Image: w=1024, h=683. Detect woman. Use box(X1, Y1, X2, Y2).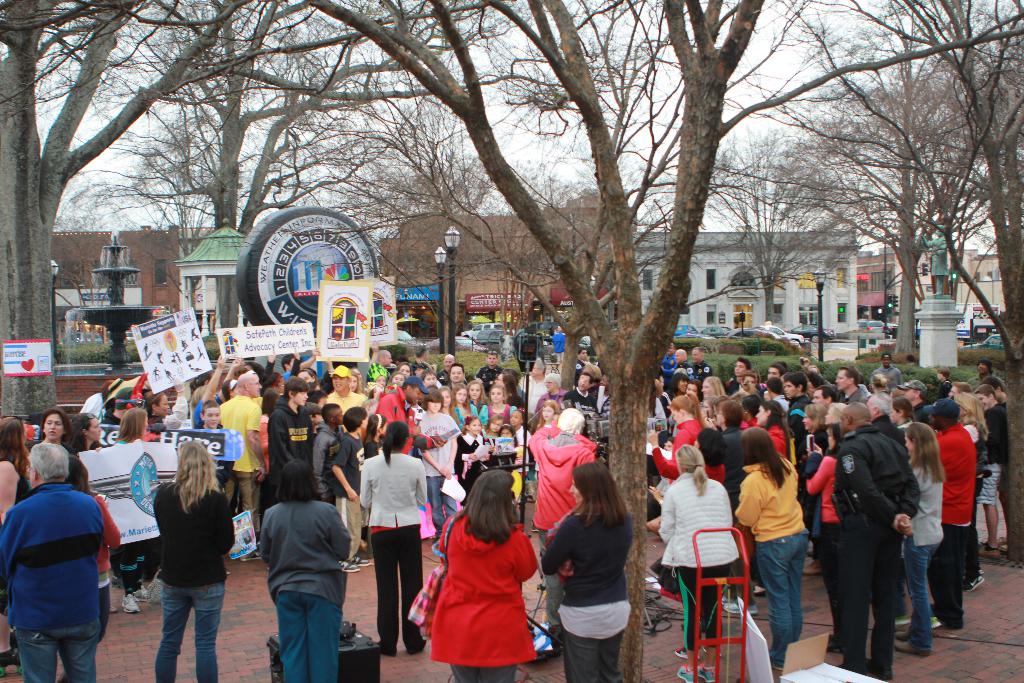
box(753, 399, 794, 458).
